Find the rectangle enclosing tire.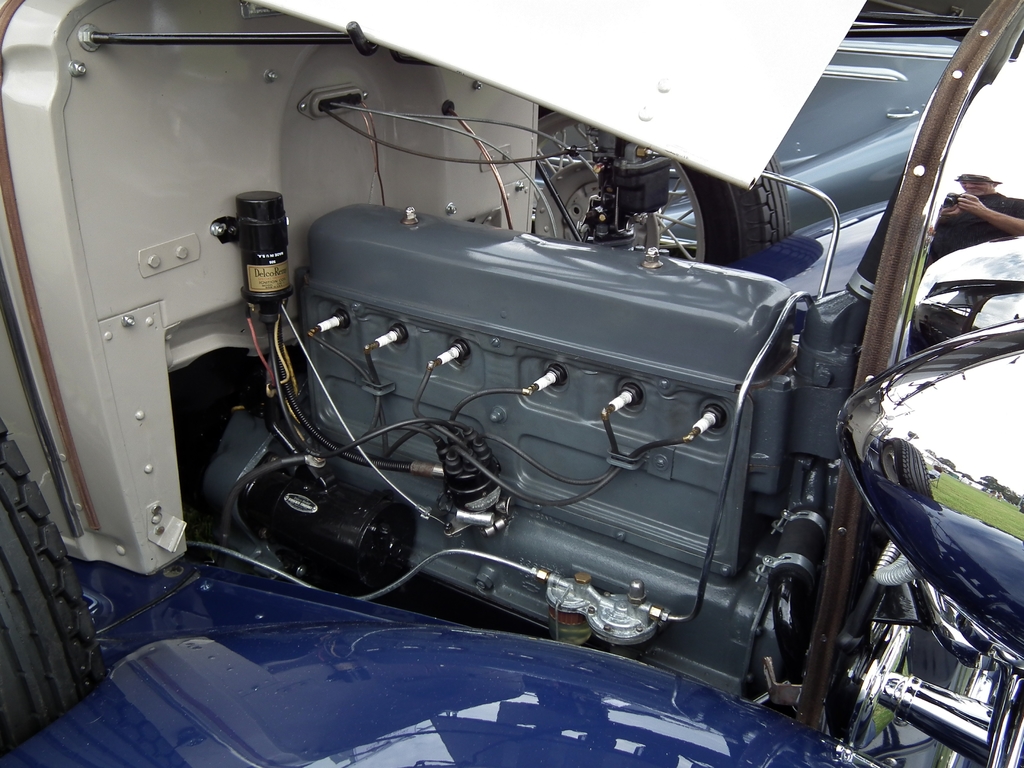
box(881, 438, 943, 511).
